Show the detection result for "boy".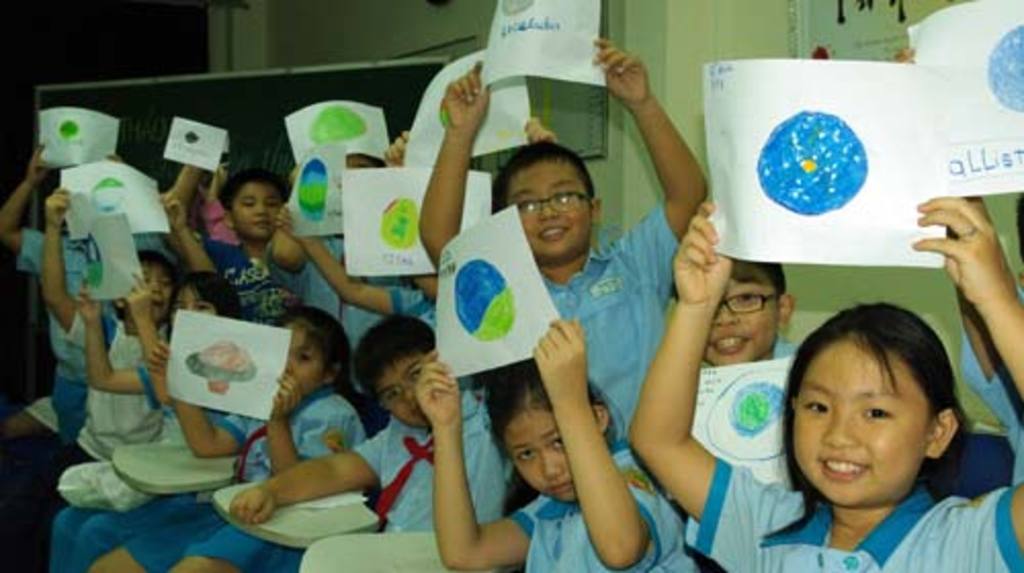
rect(233, 307, 510, 571).
